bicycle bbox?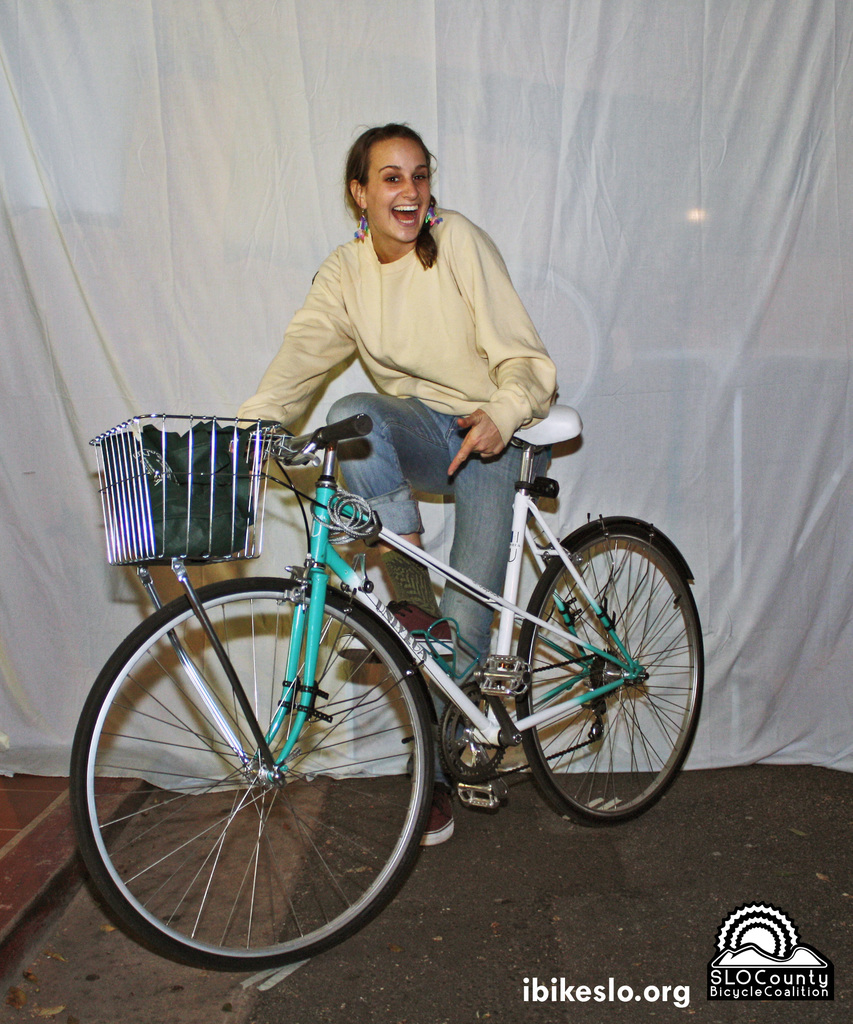
{"left": 85, "top": 338, "right": 708, "bottom": 967}
